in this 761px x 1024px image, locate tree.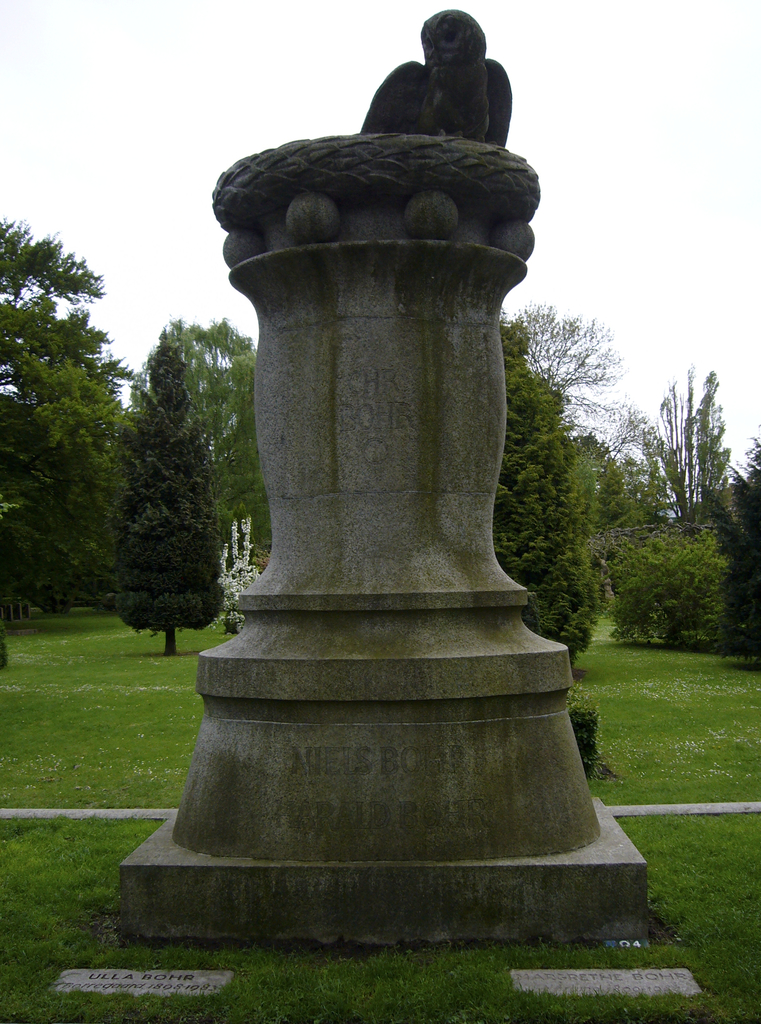
Bounding box: [left=624, top=367, right=725, bottom=517].
